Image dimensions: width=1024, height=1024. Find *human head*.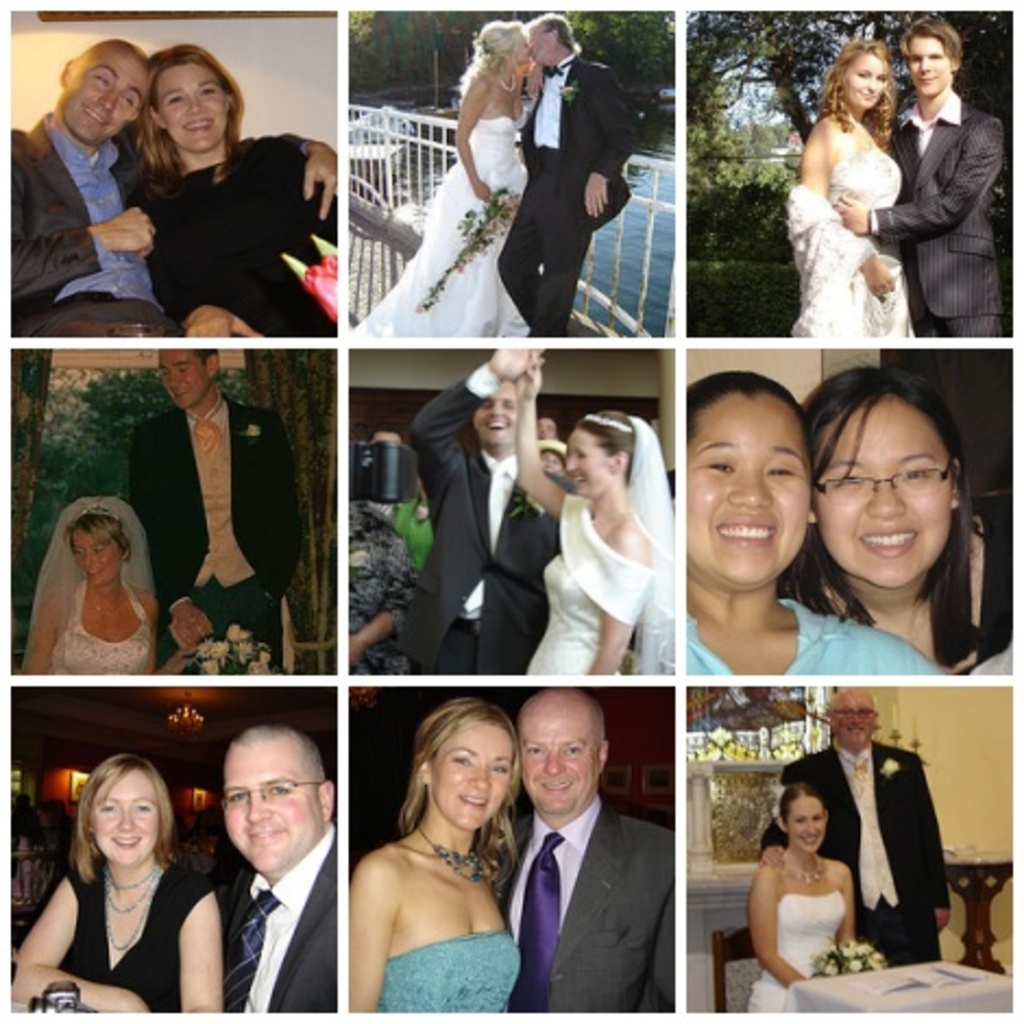
(516,688,610,815).
